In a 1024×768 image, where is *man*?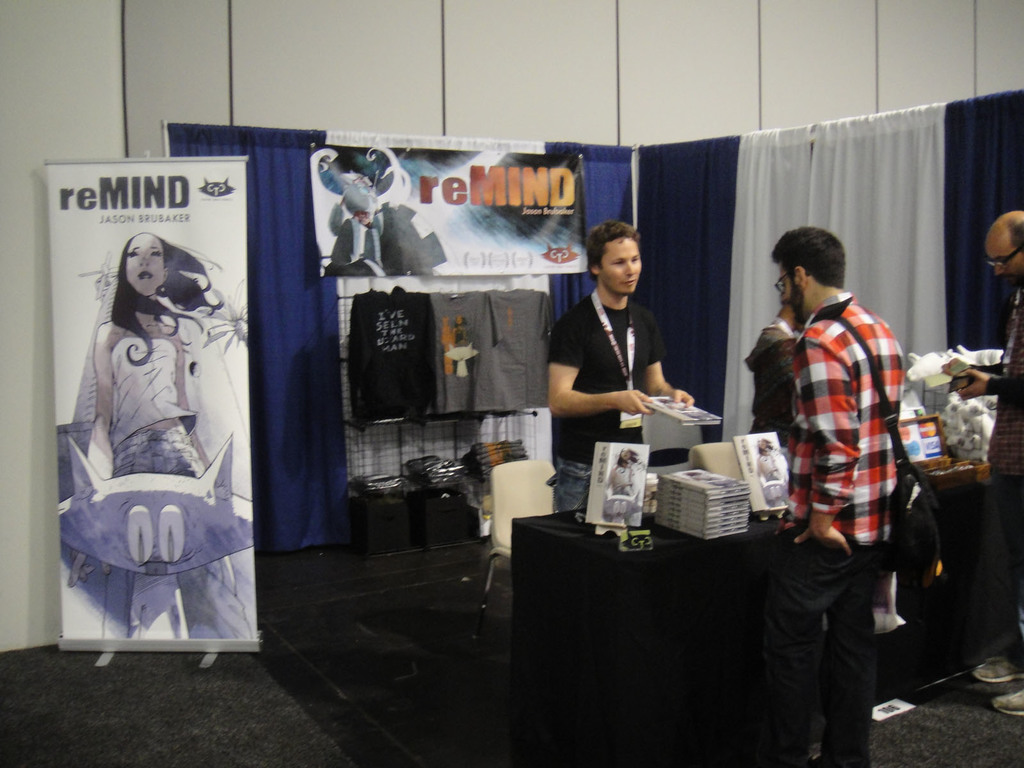
bbox=[543, 220, 692, 509].
